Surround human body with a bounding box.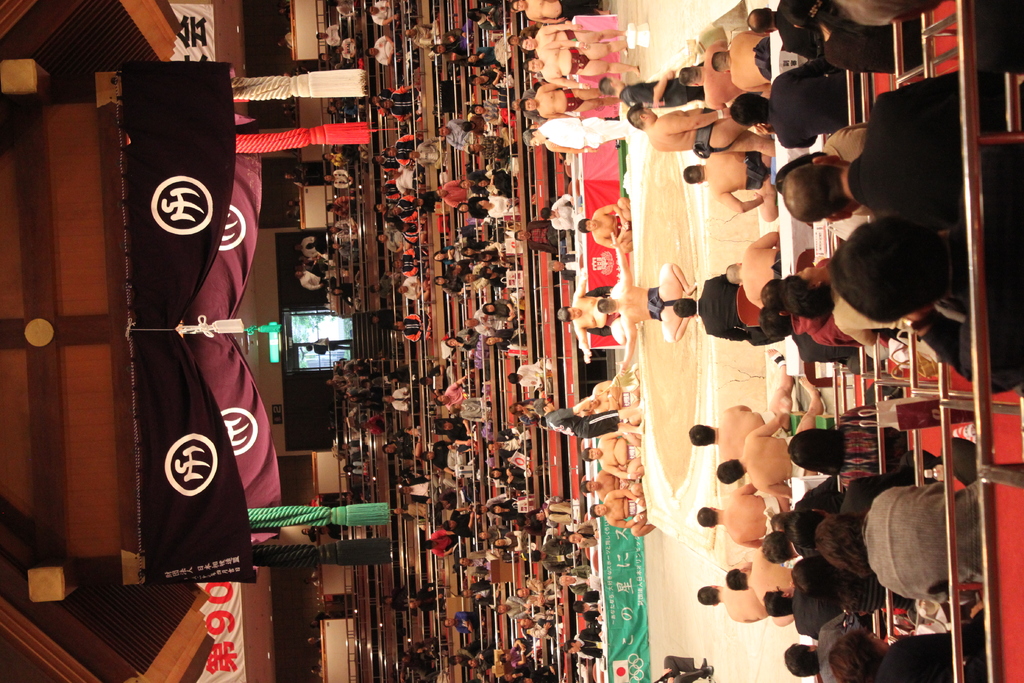
(x1=605, y1=489, x2=655, y2=541).
